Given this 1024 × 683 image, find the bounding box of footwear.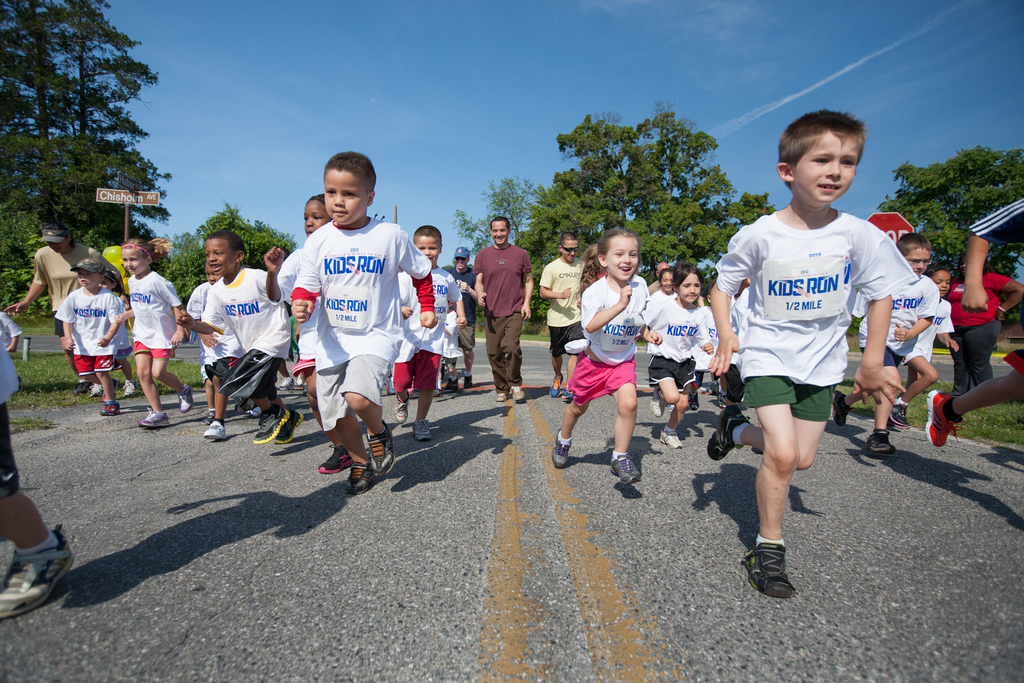
Rect(202, 407, 218, 428).
